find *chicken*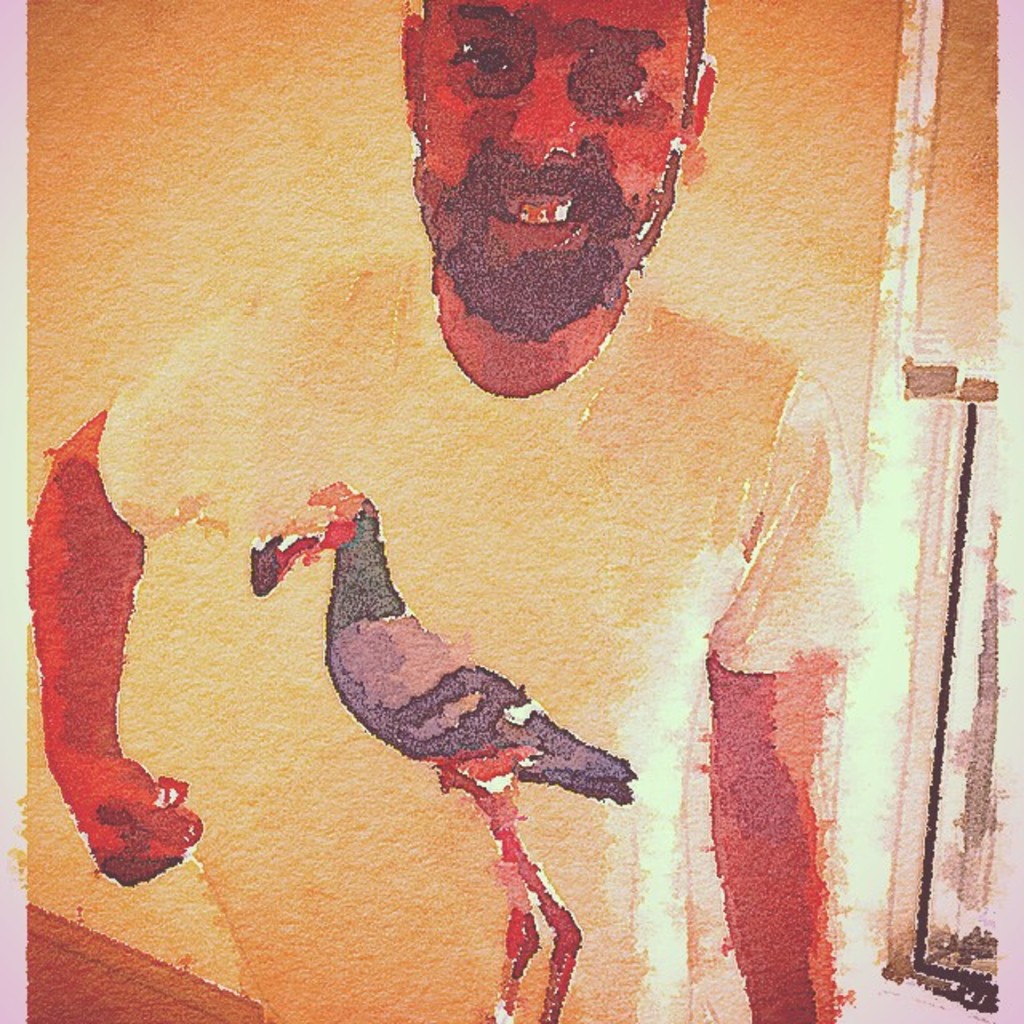
[246, 483, 630, 1022]
